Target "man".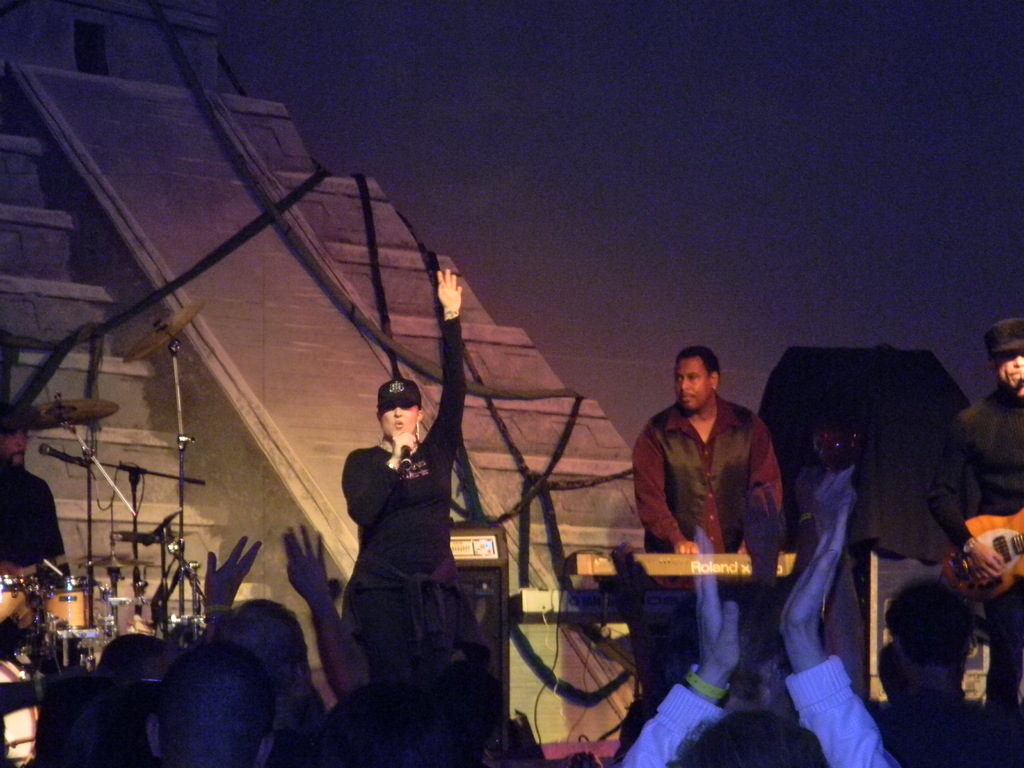
Target region: pyautogui.locateOnScreen(216, 594, 326, 732).
